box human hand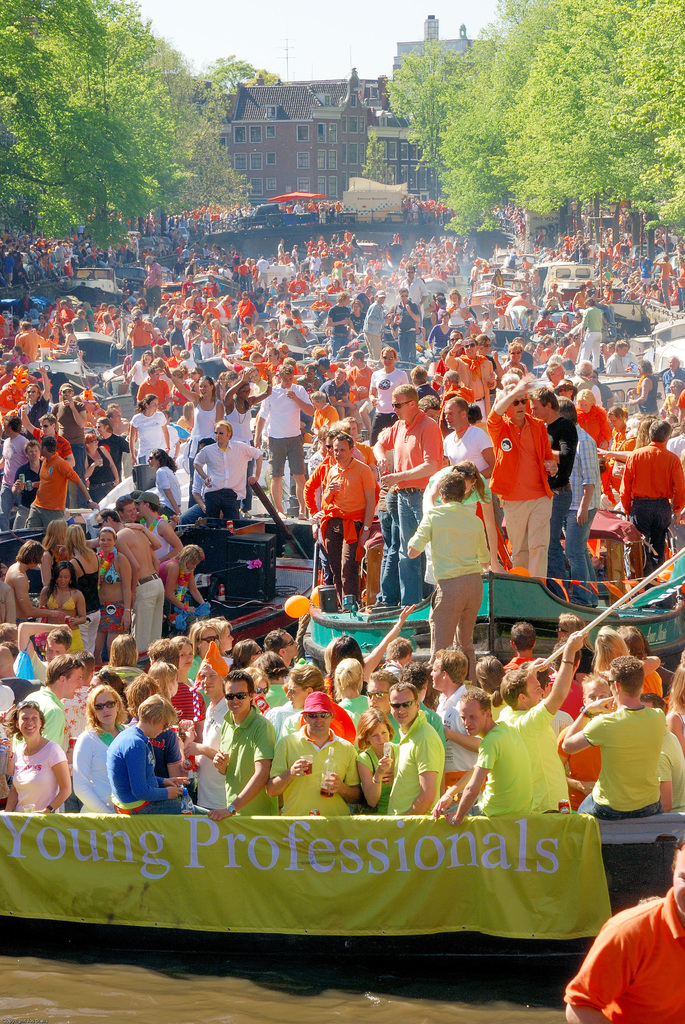
[x1=434, y1=794, x2=453, y2=822]
